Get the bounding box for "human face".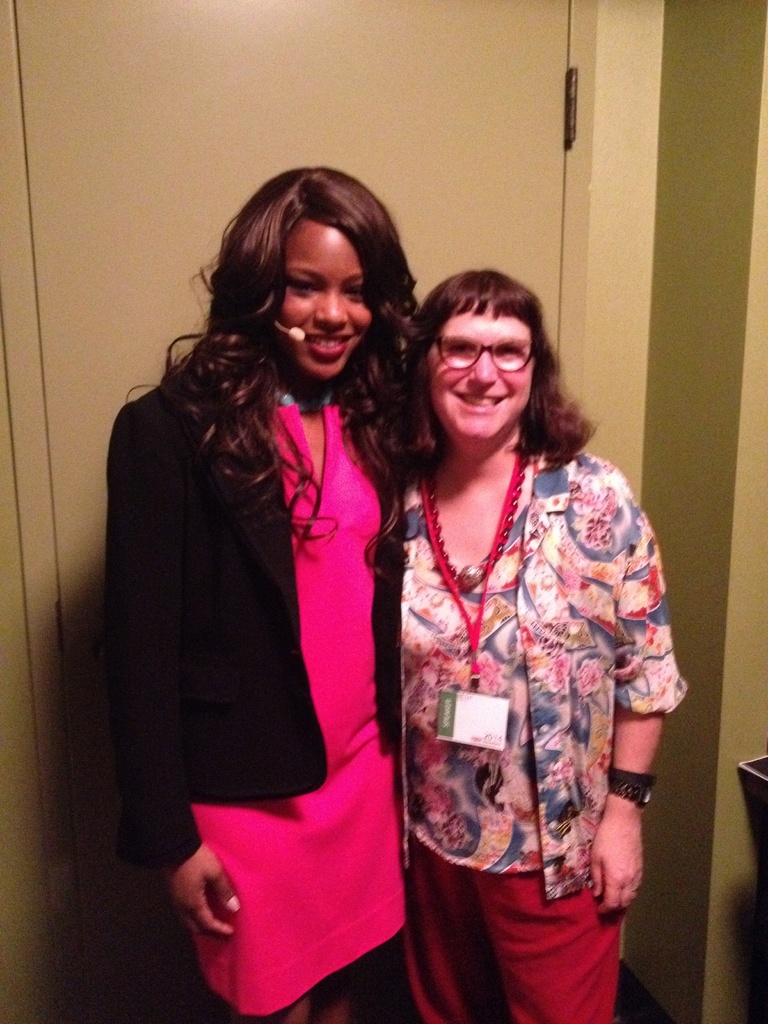
crop(292, 213, 371, 376).
